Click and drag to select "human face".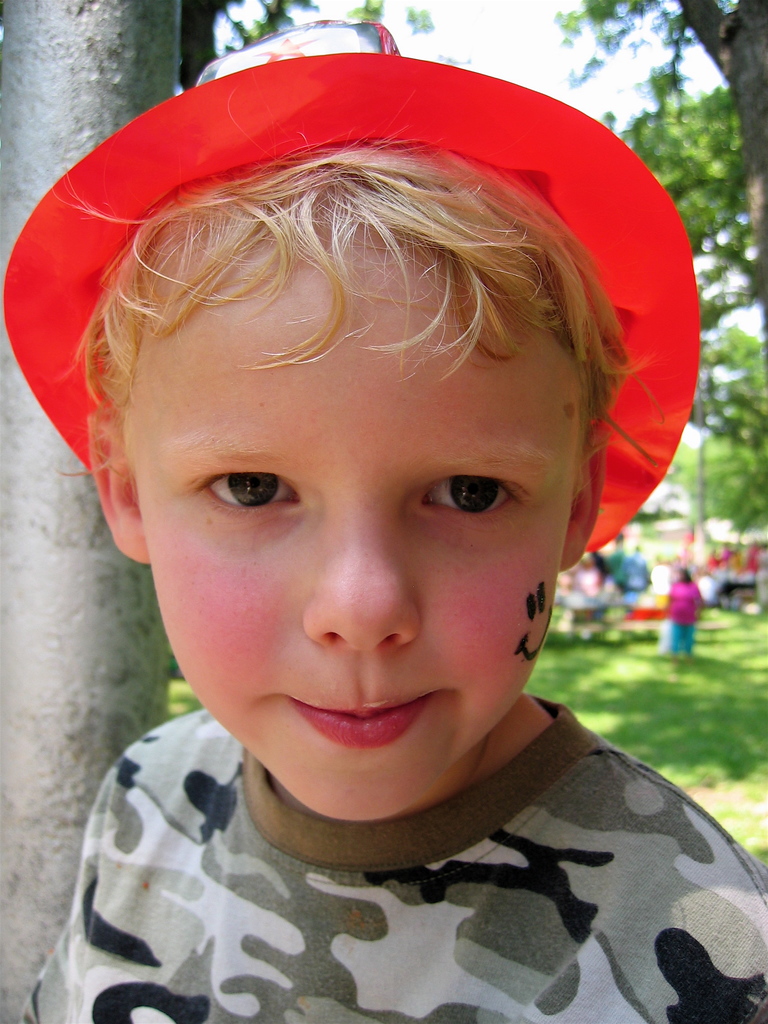
Selection: bbox(128, 224, 578, 822).
